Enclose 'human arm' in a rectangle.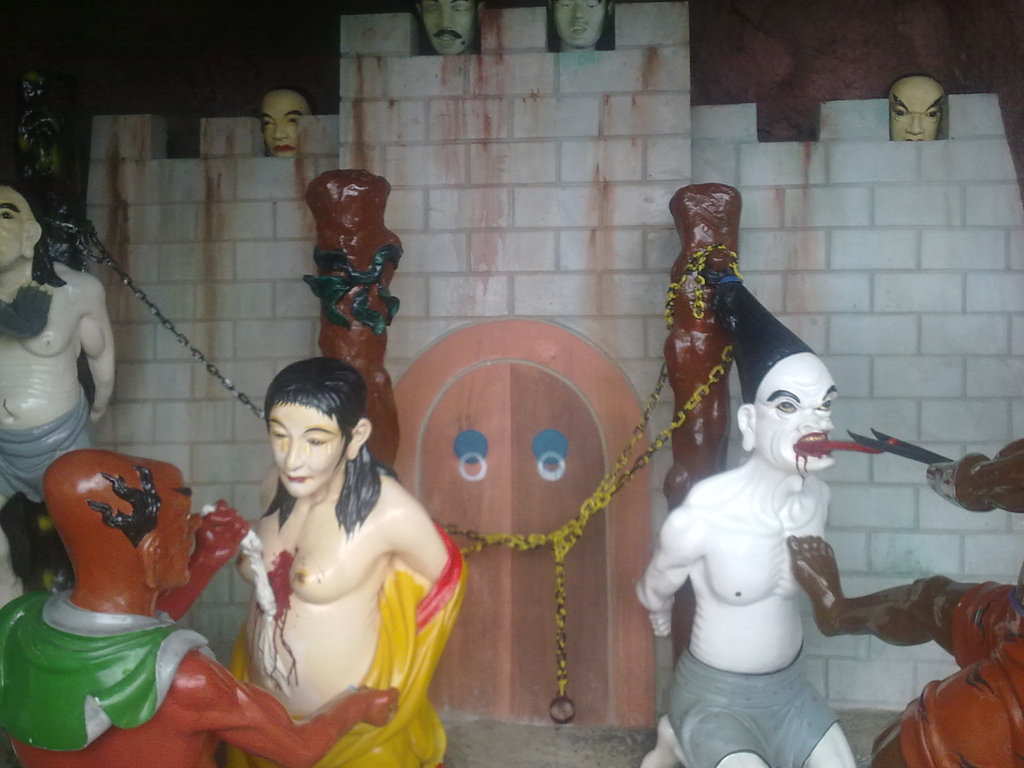
detection(72, 279, 109, 426).
